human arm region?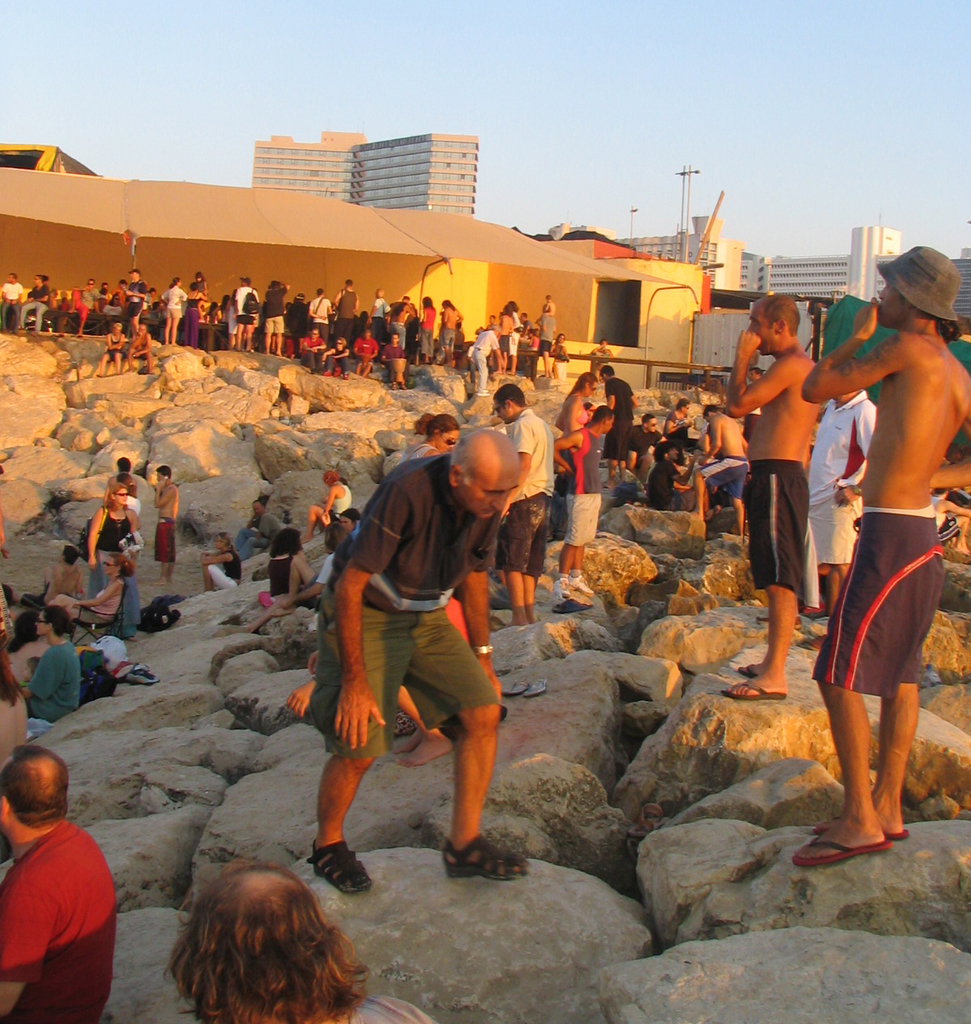
{"x1": 101, "y1": 479, "x2": 110, "y2": 504}
